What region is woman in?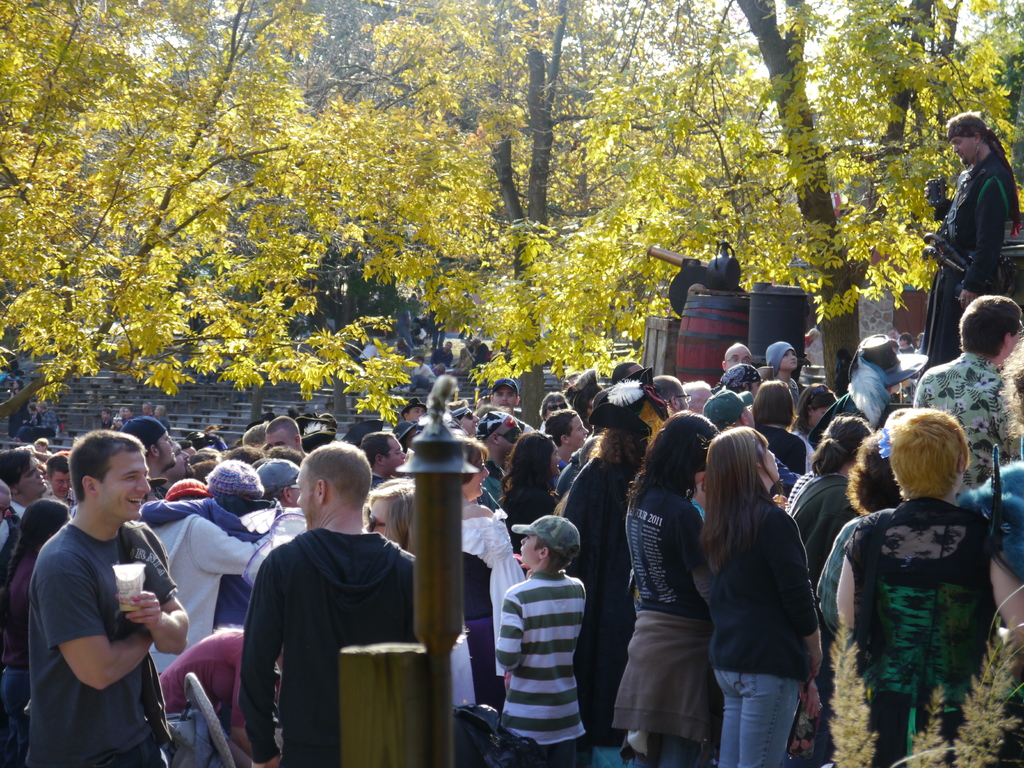
(815,433,907,638).
